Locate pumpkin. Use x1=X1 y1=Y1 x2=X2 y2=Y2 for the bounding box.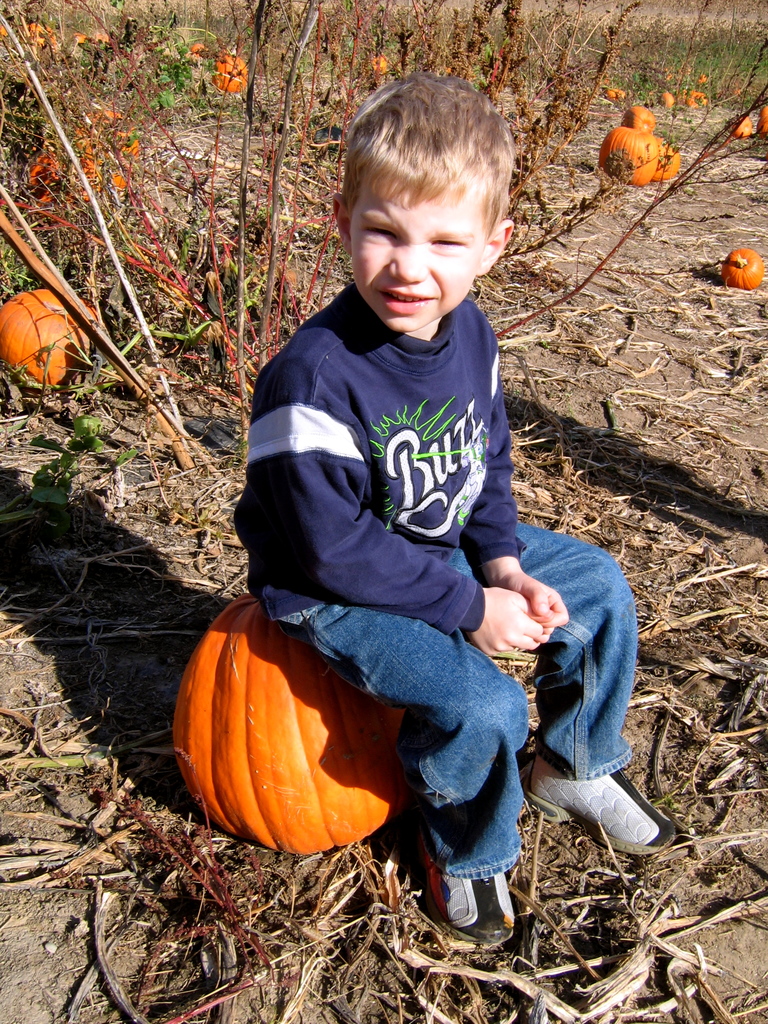
x1=758 y1=104 x2=767 y2=140.
